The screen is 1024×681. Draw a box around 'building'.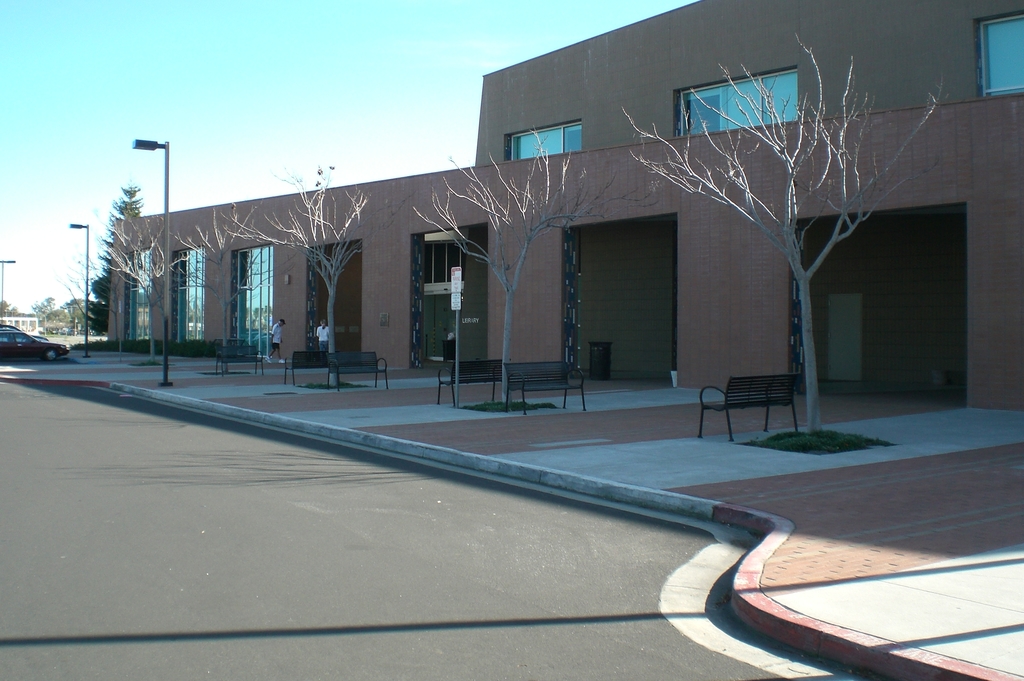
x1=108, y1=0, x2=1023, y2=409.
